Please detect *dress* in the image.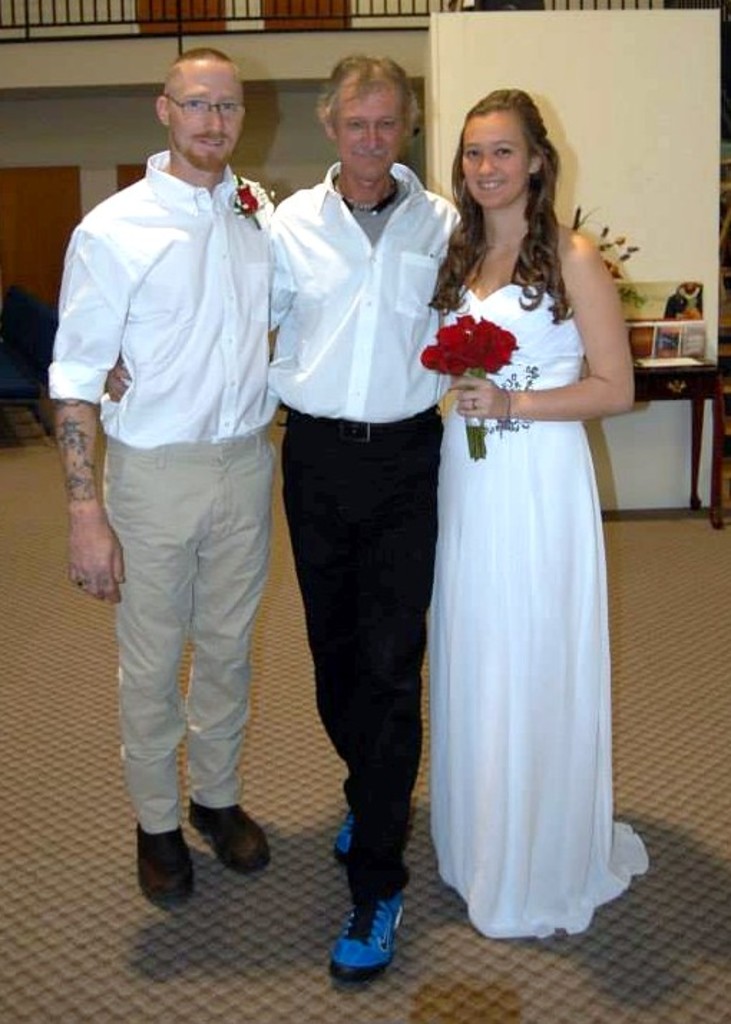
<region>427, 281, 648, 937</region>.
